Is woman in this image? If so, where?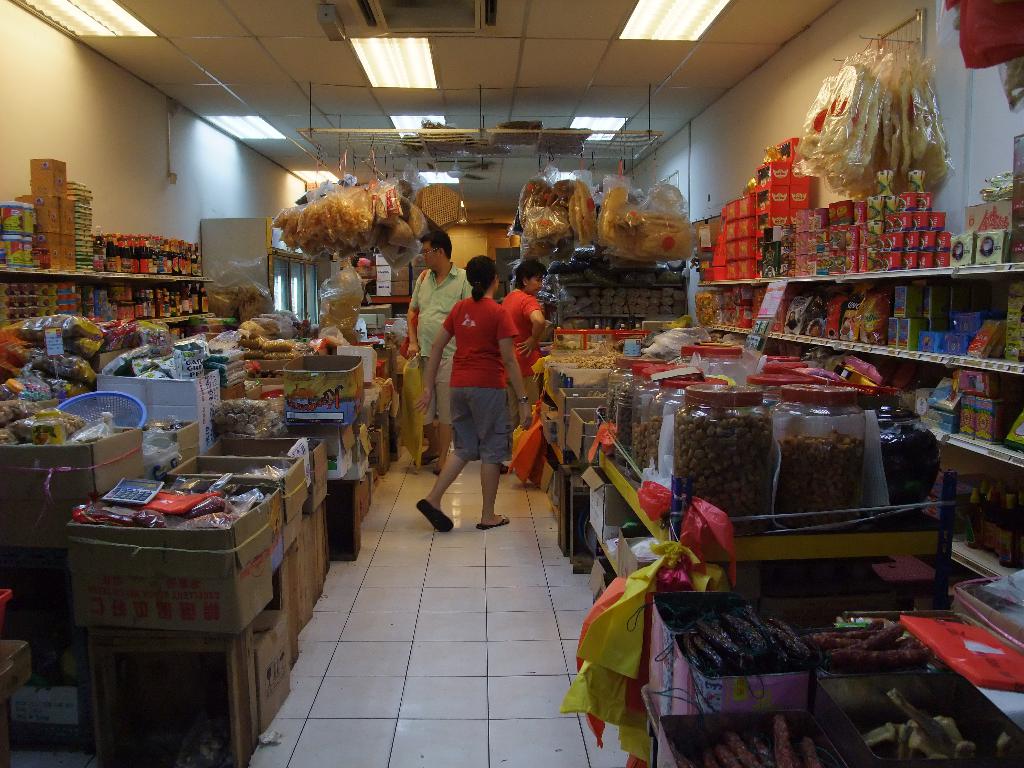
Yes, at [501,259,548,474].
